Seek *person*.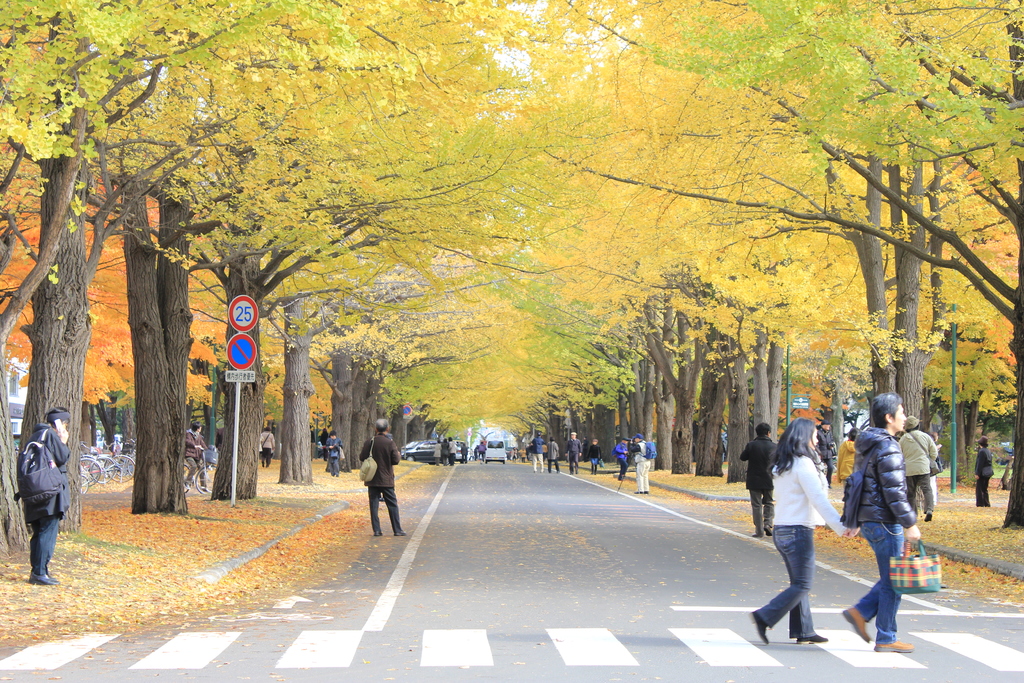
<region>433, 440, 444, 466</region>.
